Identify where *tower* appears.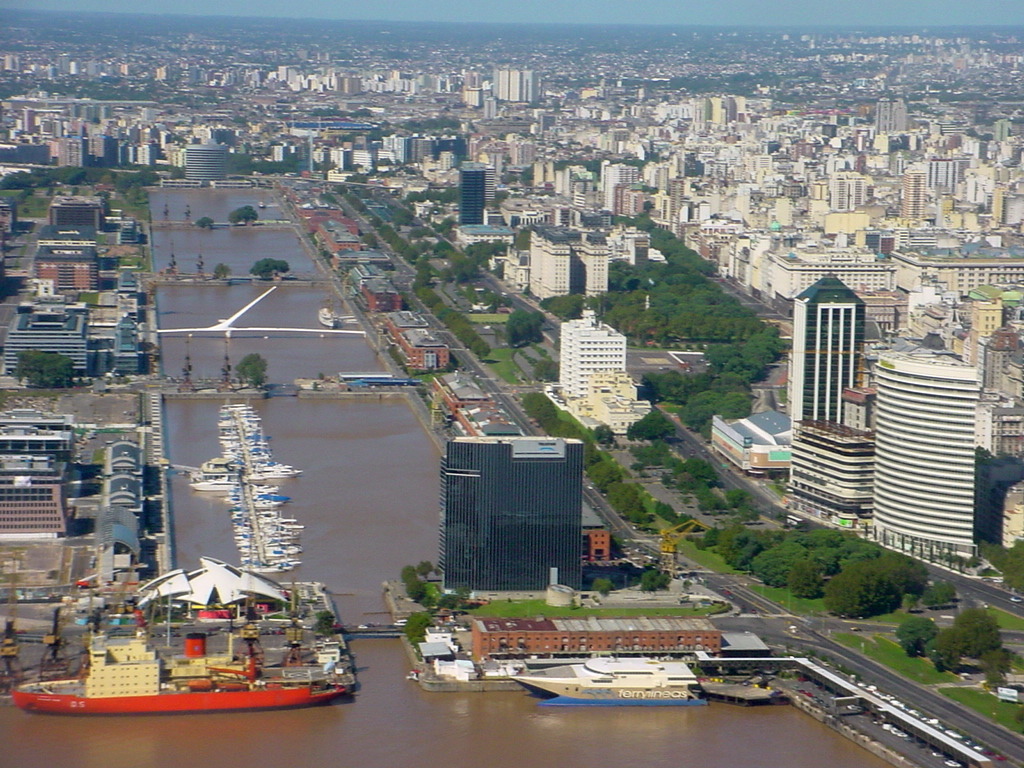
Appears at (left=872, top=334, right=984, bottom=570).
